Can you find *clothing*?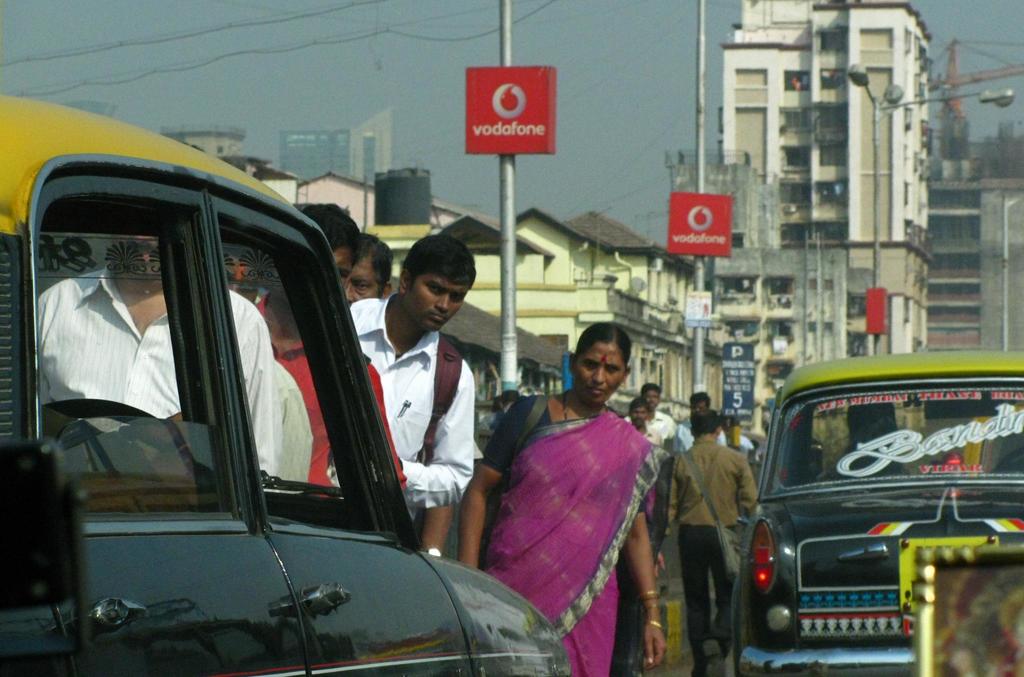
Yes, bounding box: pyautogui.locateOnScreen(33, 260, 277, 477).
